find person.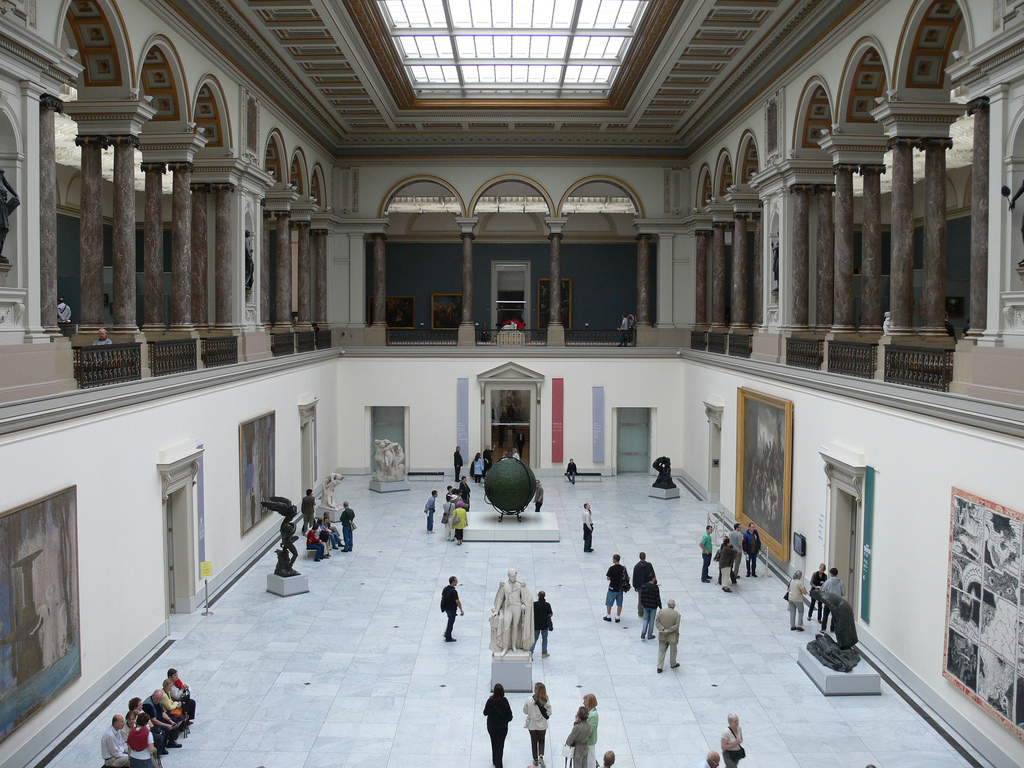
region(490, 566, 538, 659).
